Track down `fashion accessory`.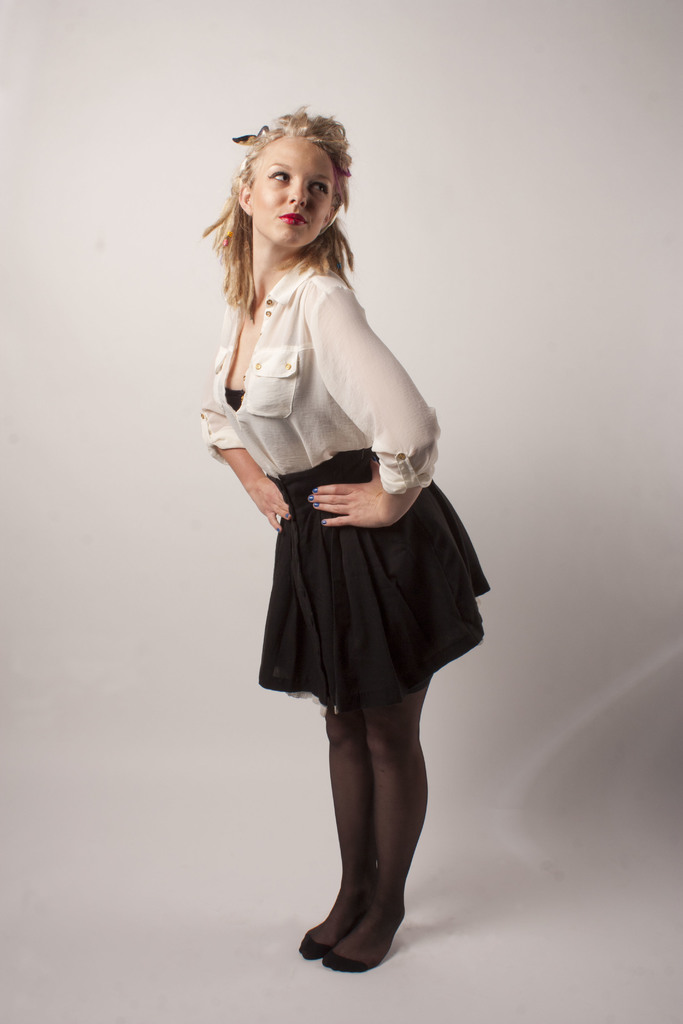
Tracked to 285/513/288/518.
